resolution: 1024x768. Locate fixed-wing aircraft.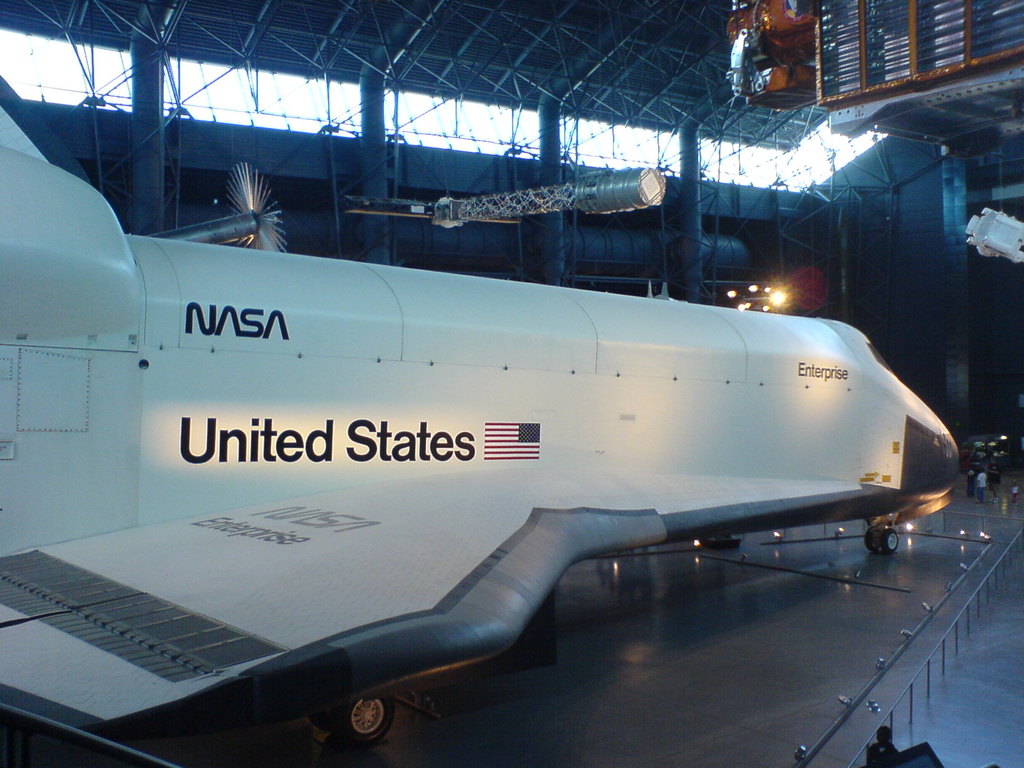
(left=0, top=108, right=977, bottom=767).
